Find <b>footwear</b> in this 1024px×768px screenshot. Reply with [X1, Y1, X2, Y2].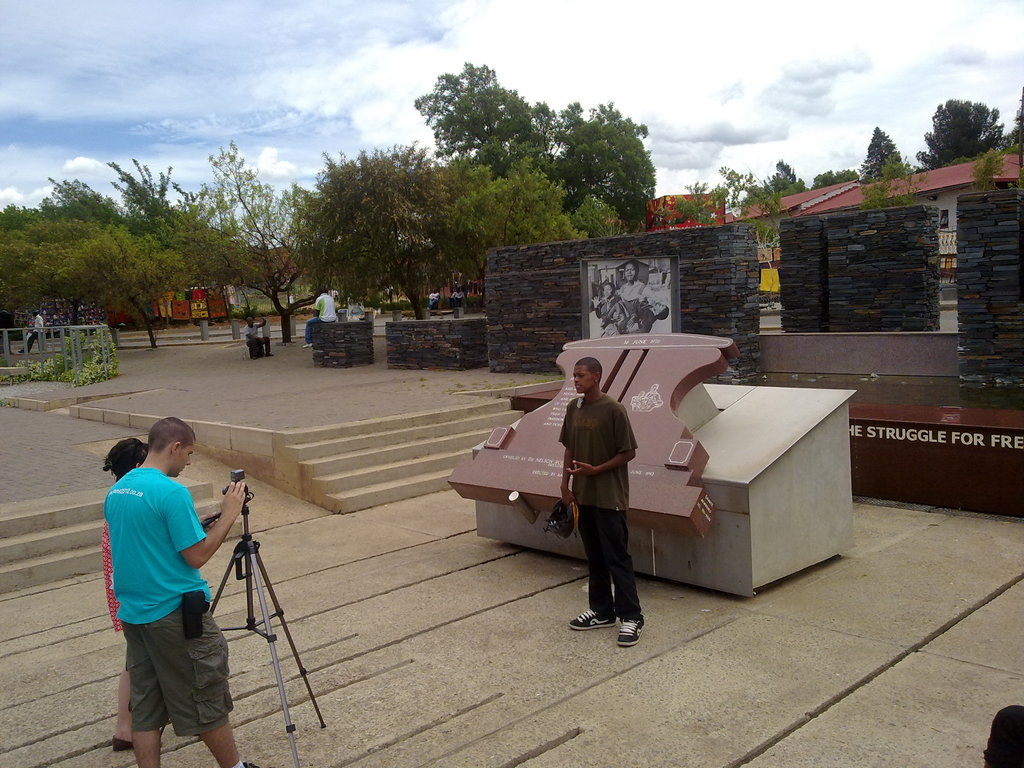
[616, 616, 640, 646].
